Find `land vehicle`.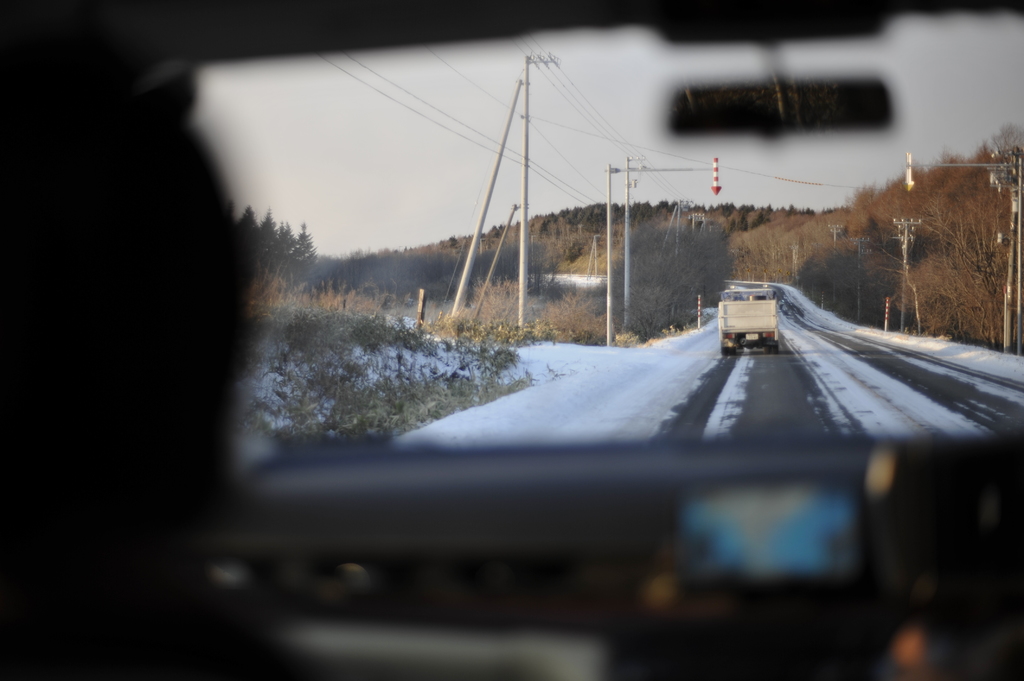
detection(718, 287, 779, 356).
